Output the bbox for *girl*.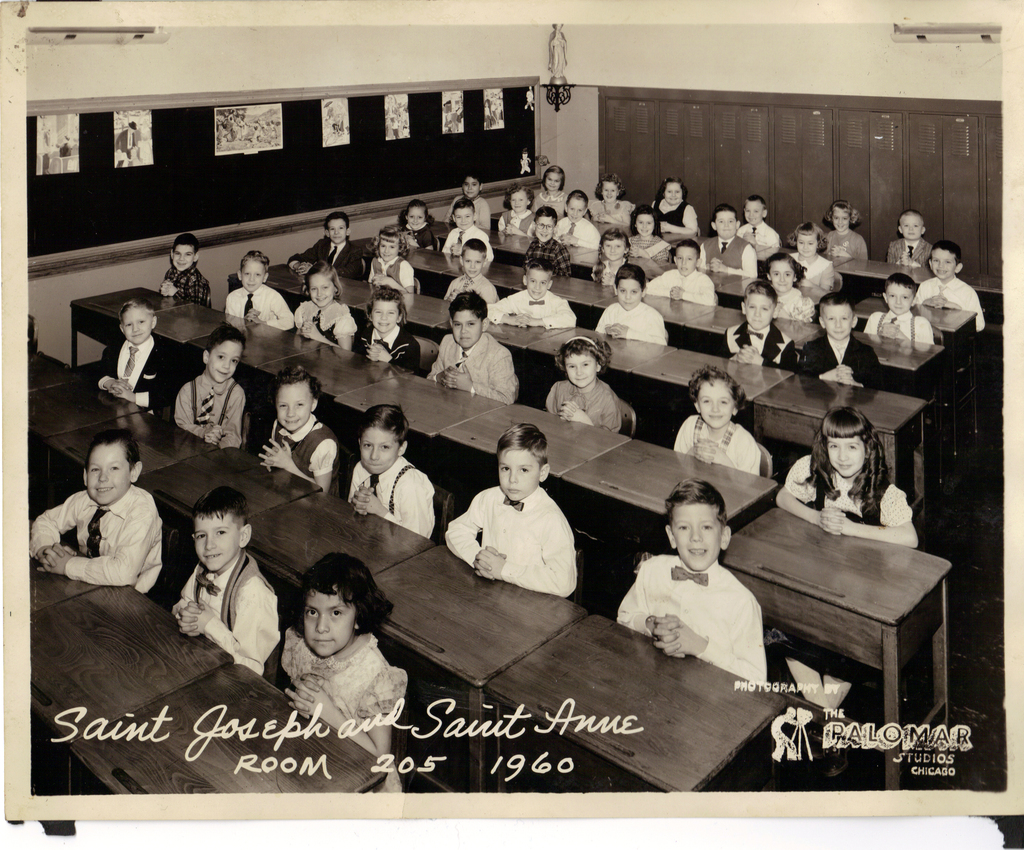
{"x1": 294, "y1": 270, "x2": 359, "y2": 351}.
